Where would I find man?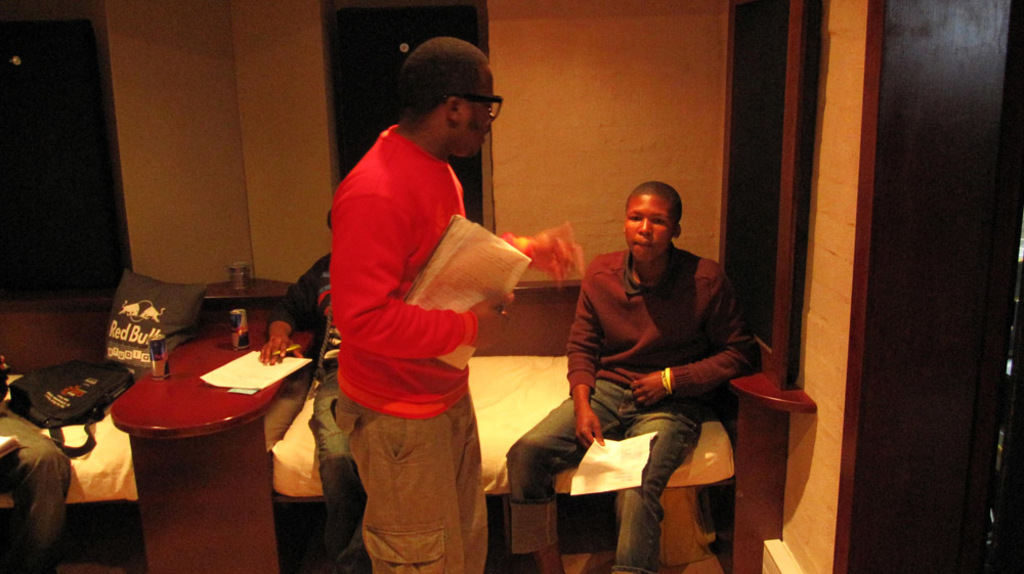
At left=528, top=175, right=761, bottom=567.
